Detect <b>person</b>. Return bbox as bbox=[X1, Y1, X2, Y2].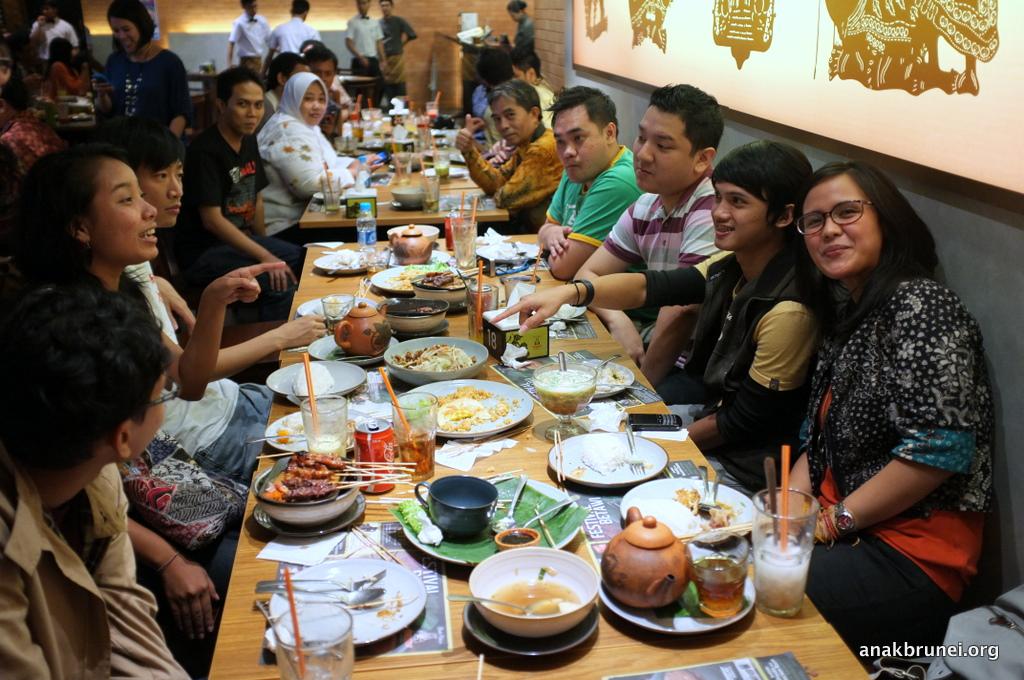
bbox=[36, 34, 90, 101].
